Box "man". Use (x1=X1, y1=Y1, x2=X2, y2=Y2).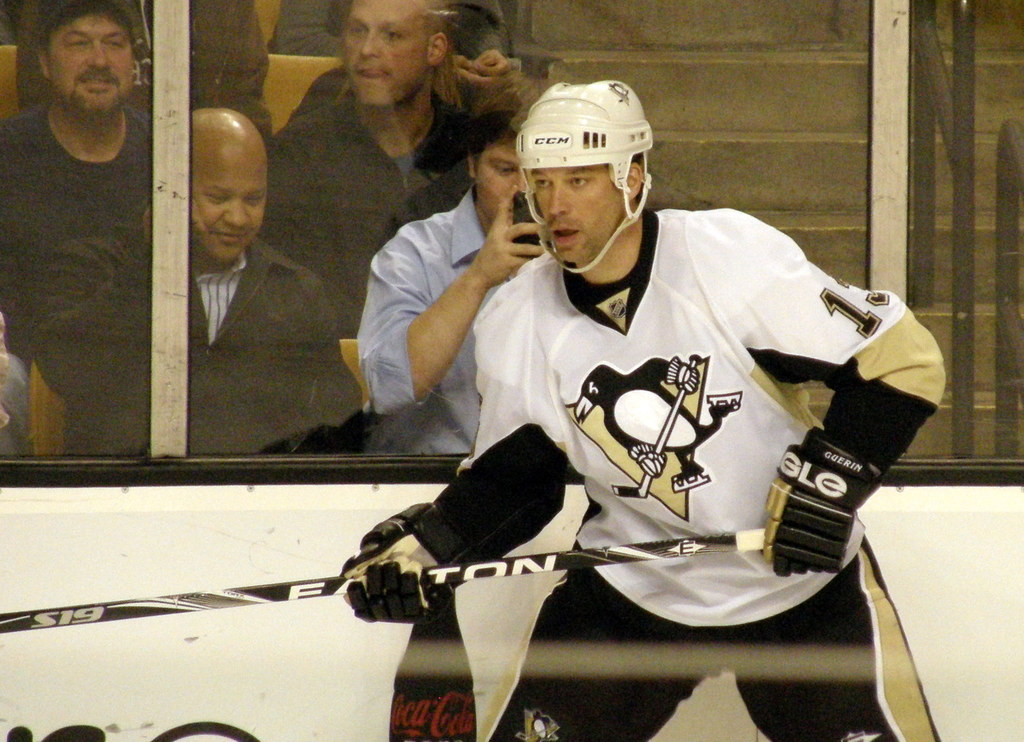
(x1=0, y1=0, x2=154, y2=456).
